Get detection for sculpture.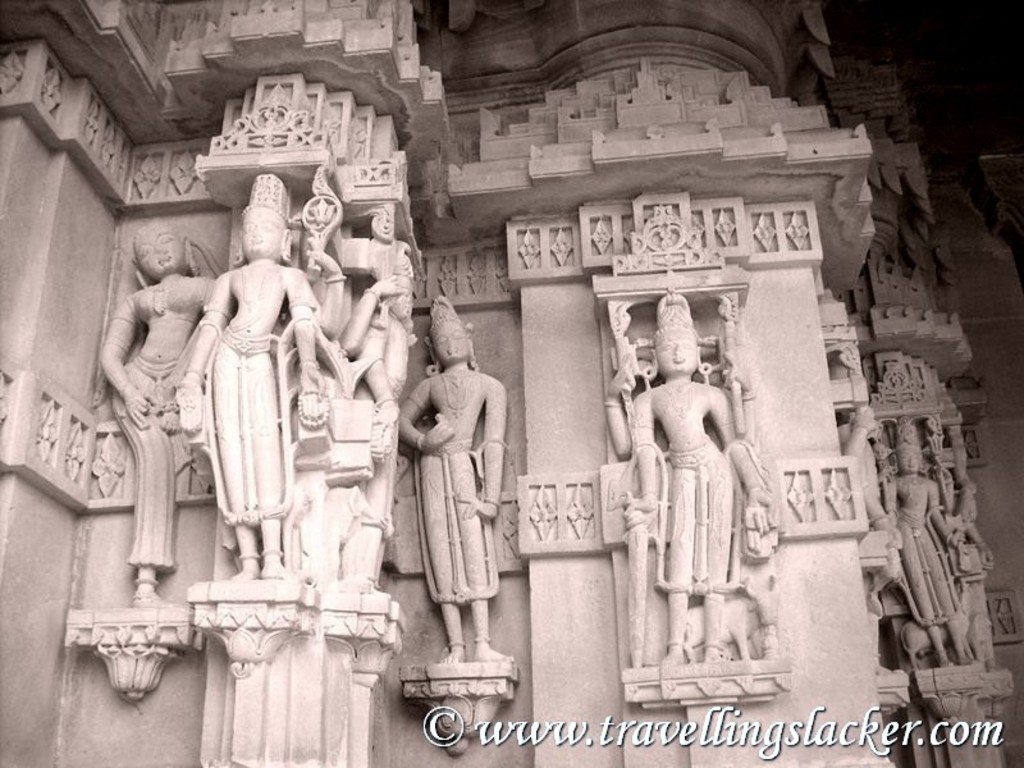
Detection: bbox=(86, 215, 221, 572).
